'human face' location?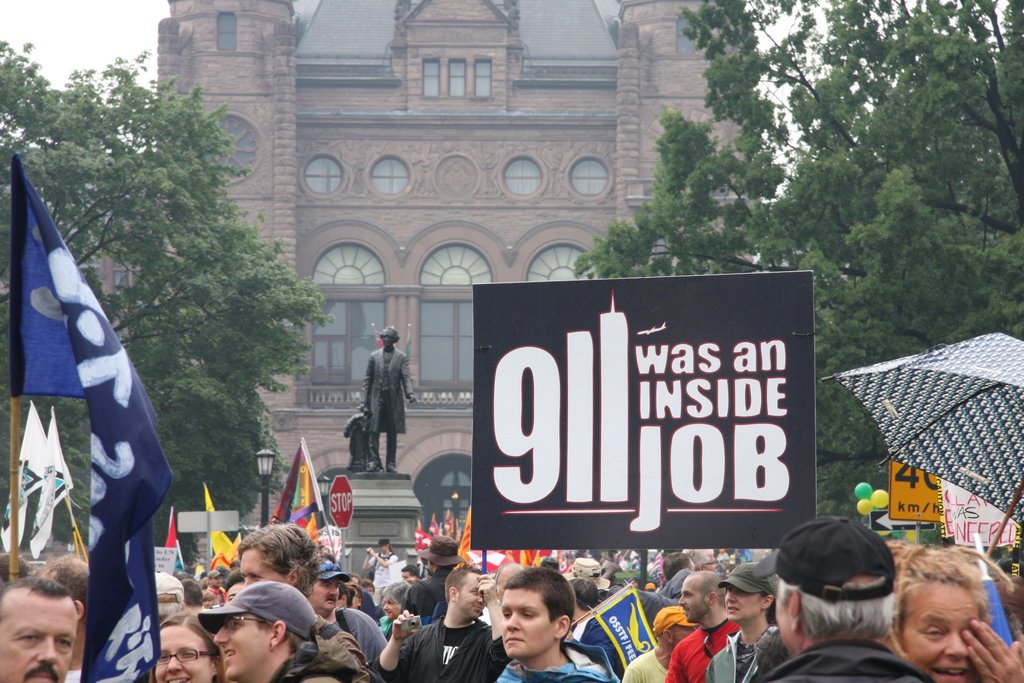
crop(380, 331, 394, 348)
